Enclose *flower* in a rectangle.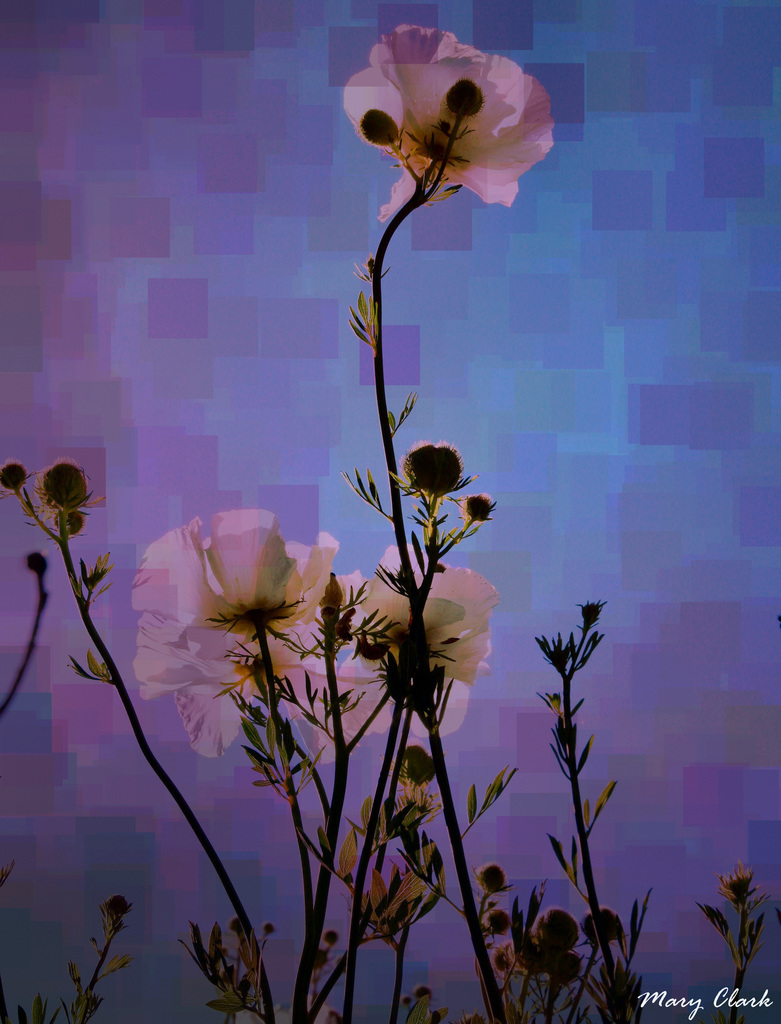
[left=134, top=509, right=482, bottom=758].
